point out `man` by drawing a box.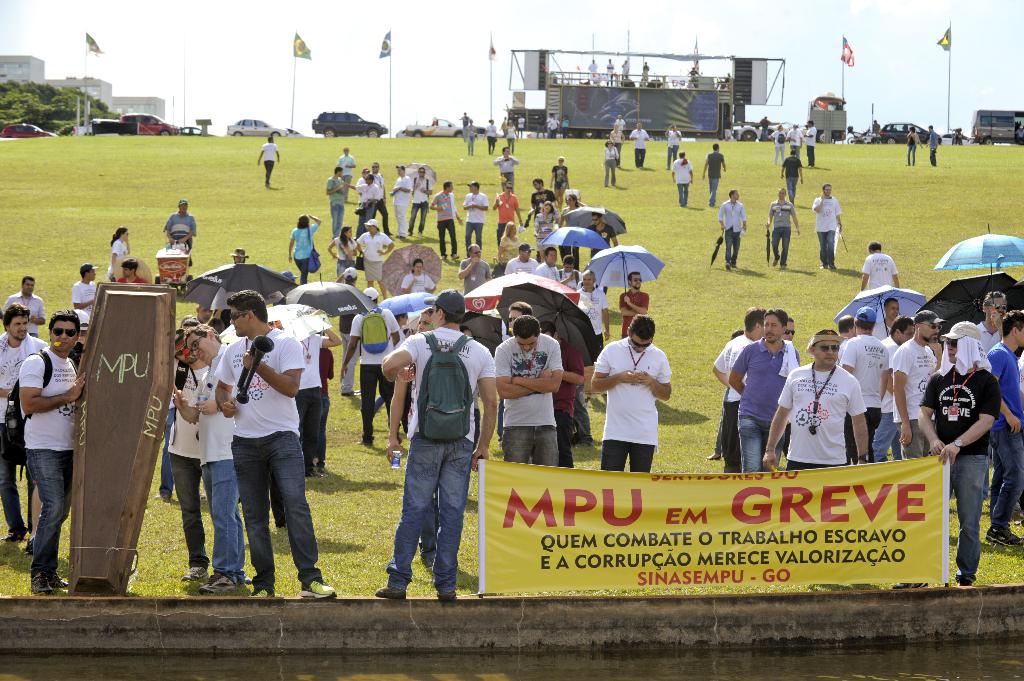
{"x1": 814, "y1": 182, "x2": 837, "y2": 267}.
